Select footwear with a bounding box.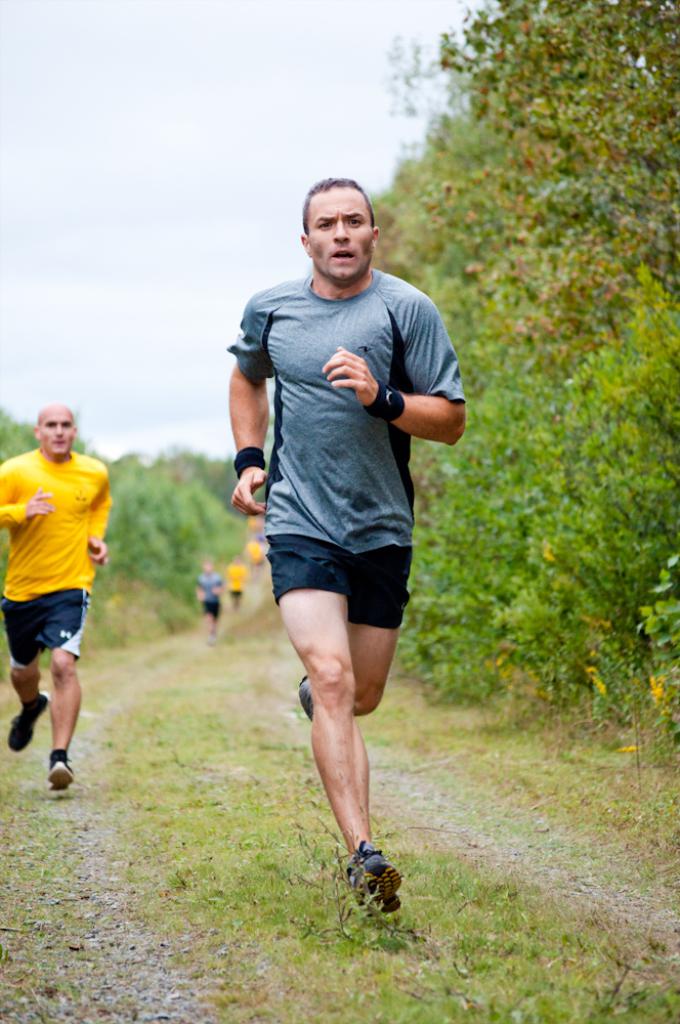
340 852 402 920.
